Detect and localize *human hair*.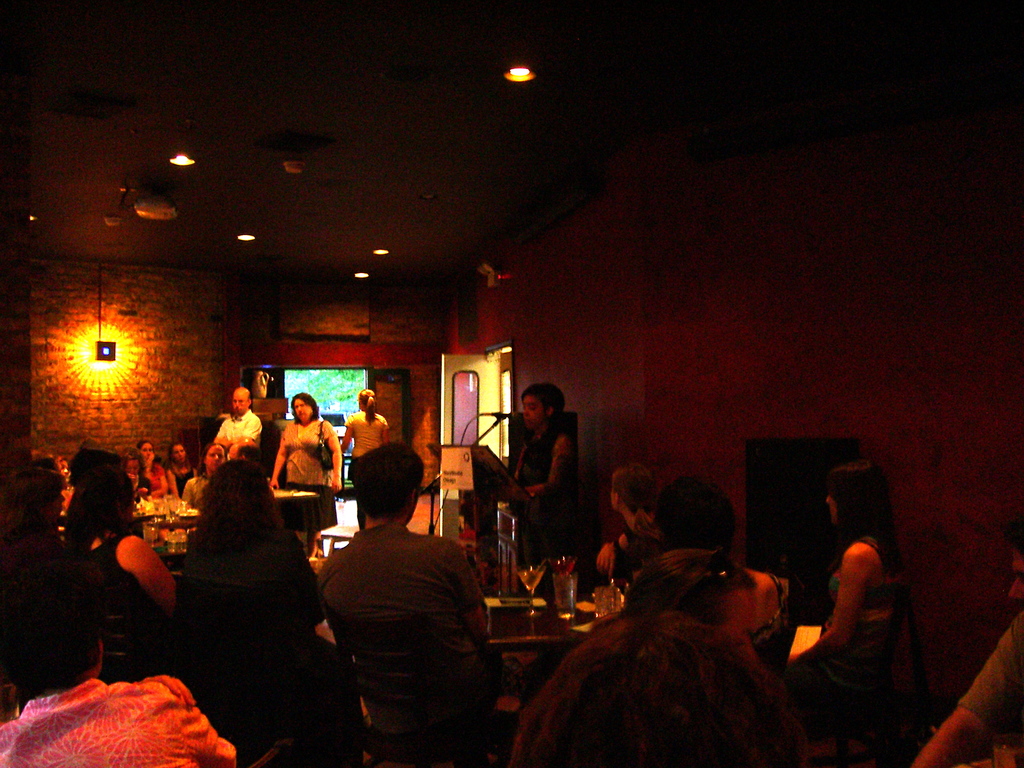
Localized at (left=196, top=442, right=228, bottom=480).
